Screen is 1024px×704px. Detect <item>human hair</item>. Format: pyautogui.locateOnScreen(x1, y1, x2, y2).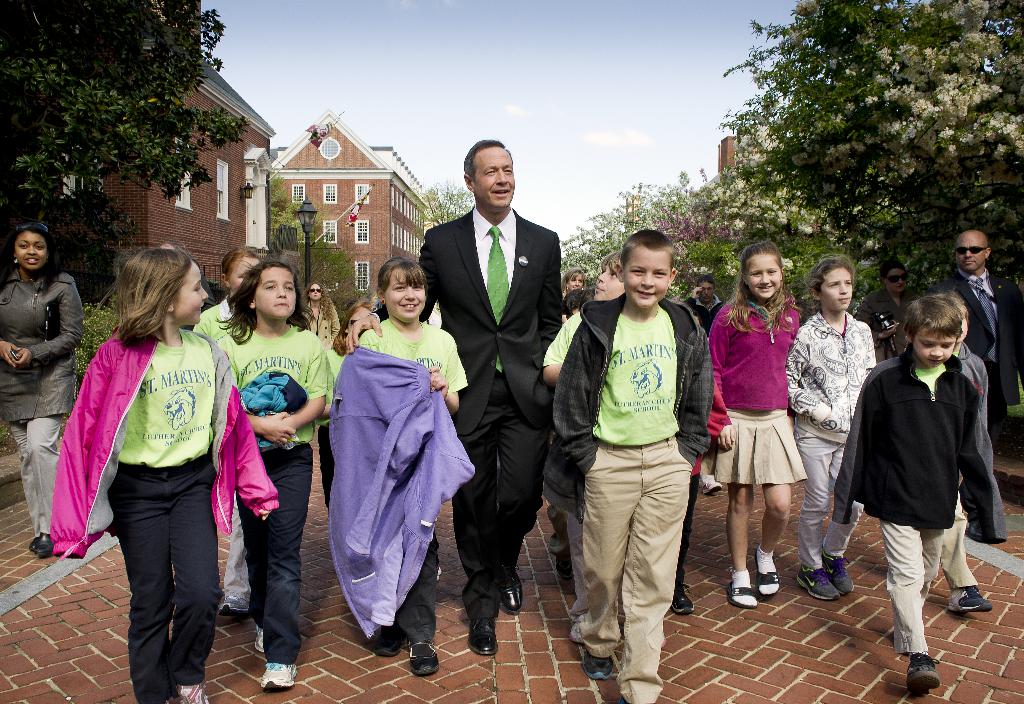
pyautogui.locateOnScreen(561, 270, 586, 291).
